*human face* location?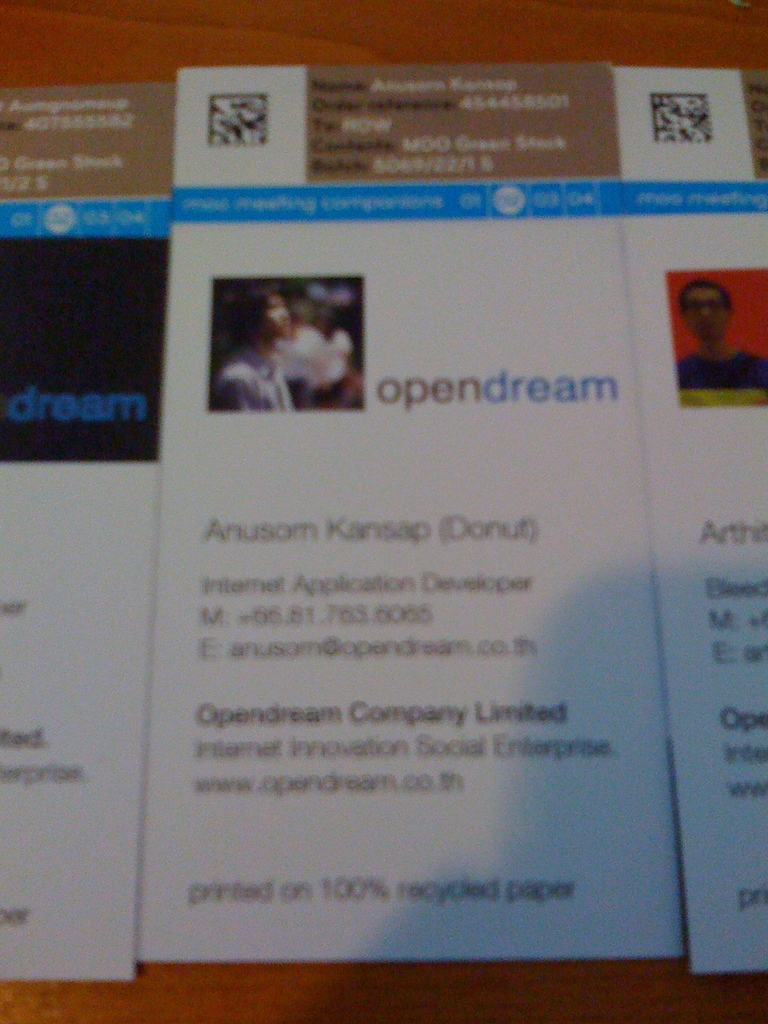
685/286/730/339
